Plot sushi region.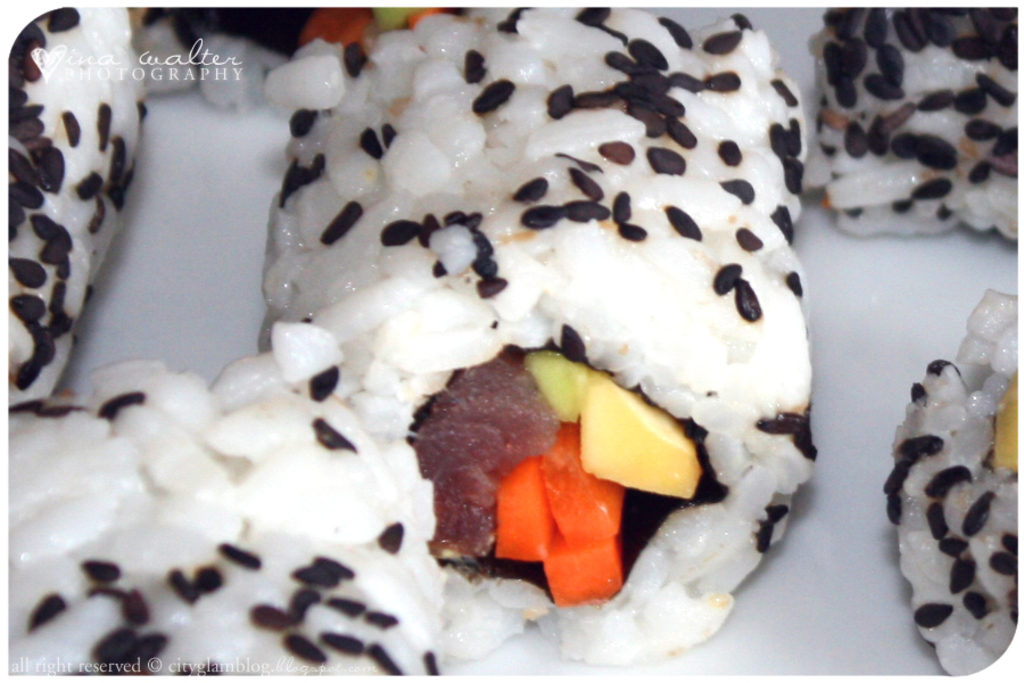
Plotted at box(0, 7, 151, 417).
